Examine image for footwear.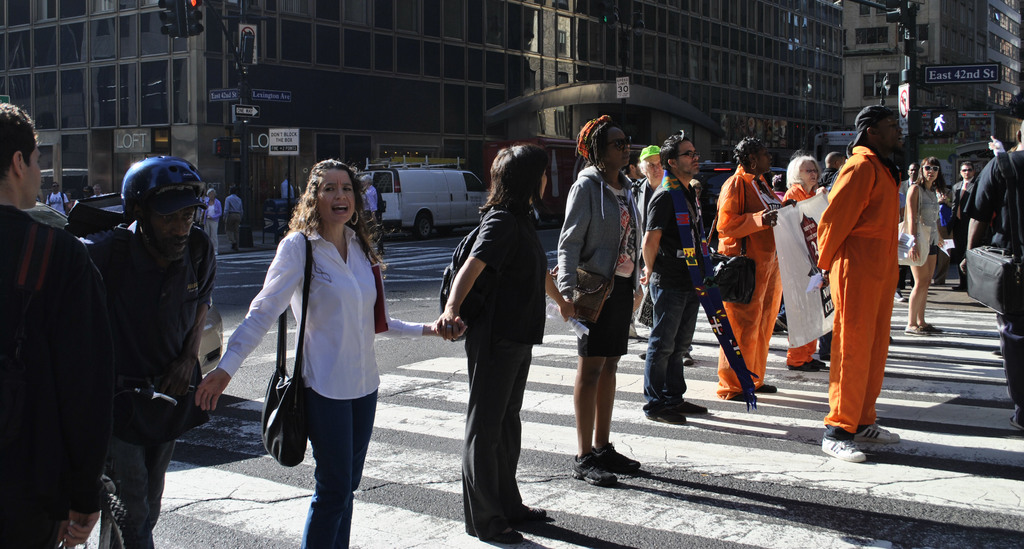
Examination result: box(521, 501, 544, 523).
